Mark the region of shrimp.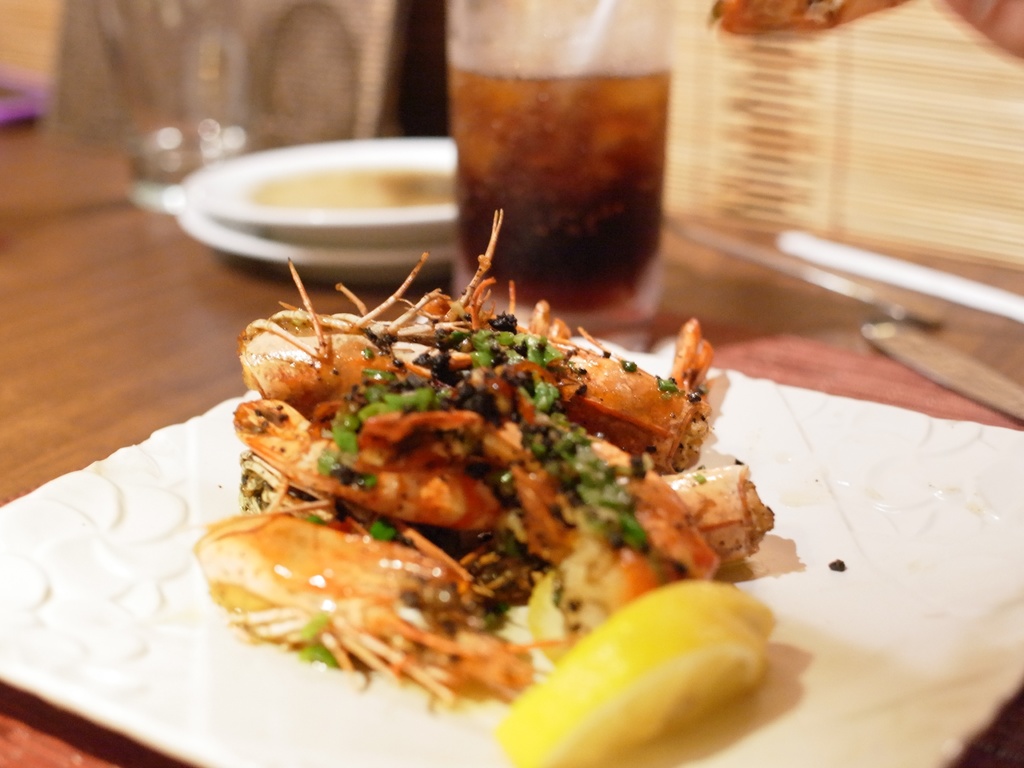
Region: Rect(481, 401, 717, 595).
